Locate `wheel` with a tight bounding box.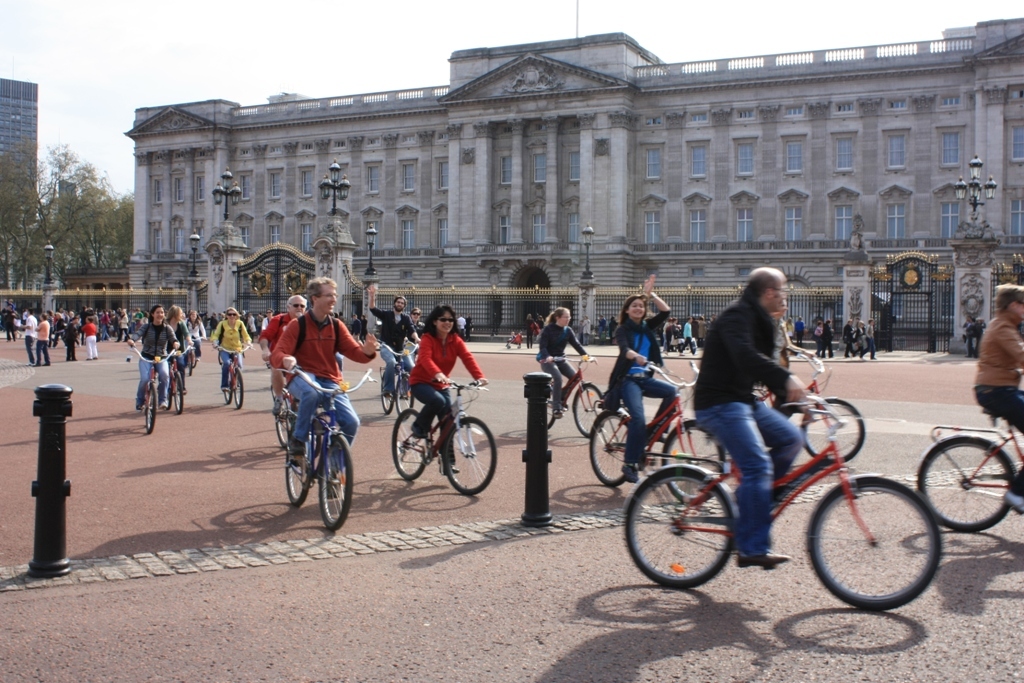
396 371 416 420.
